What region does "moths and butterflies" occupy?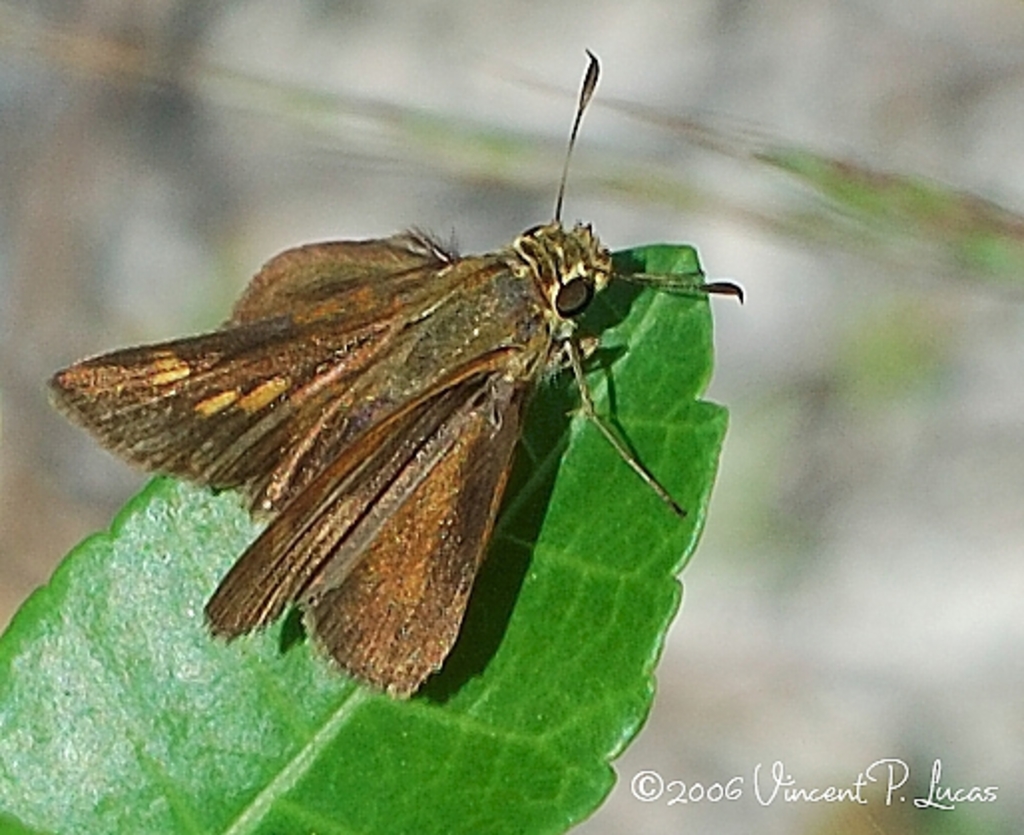
locate(44, 54, 749, 705).
